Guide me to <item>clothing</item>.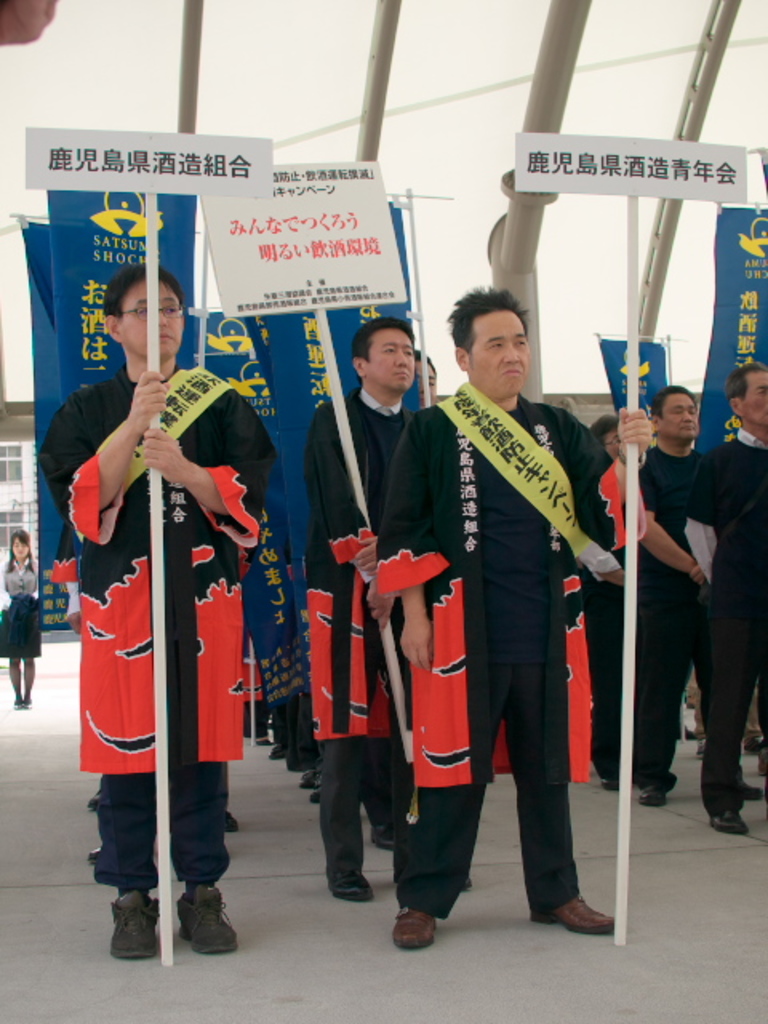
Guidance: (left=677, top=427, right=766, bottom=802).
